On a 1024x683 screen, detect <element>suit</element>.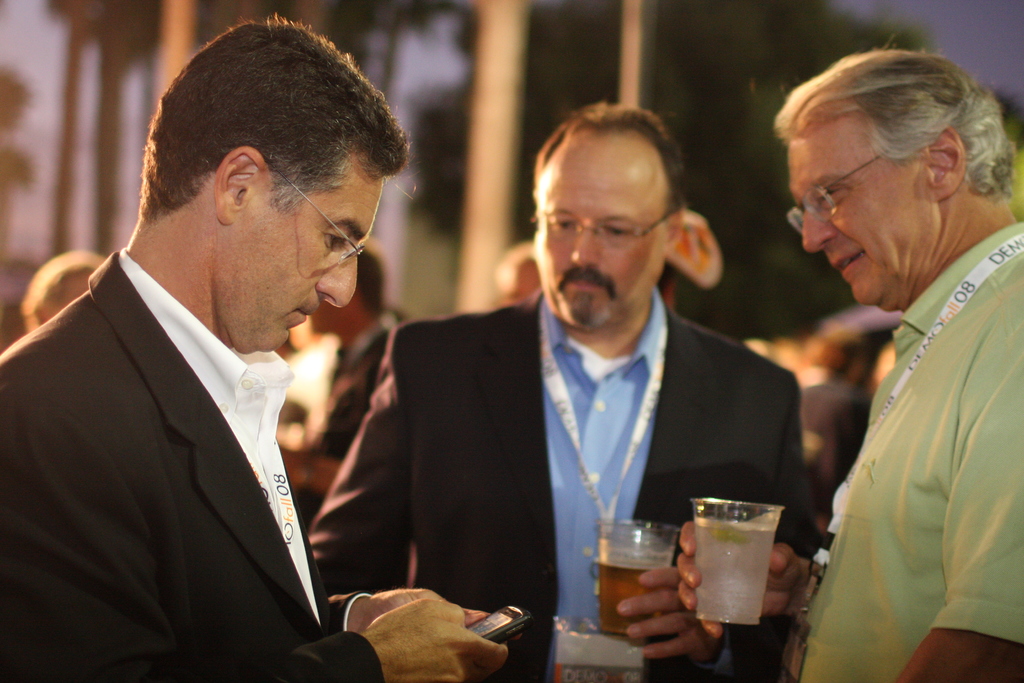
detection(10, 141, 397, 678).
